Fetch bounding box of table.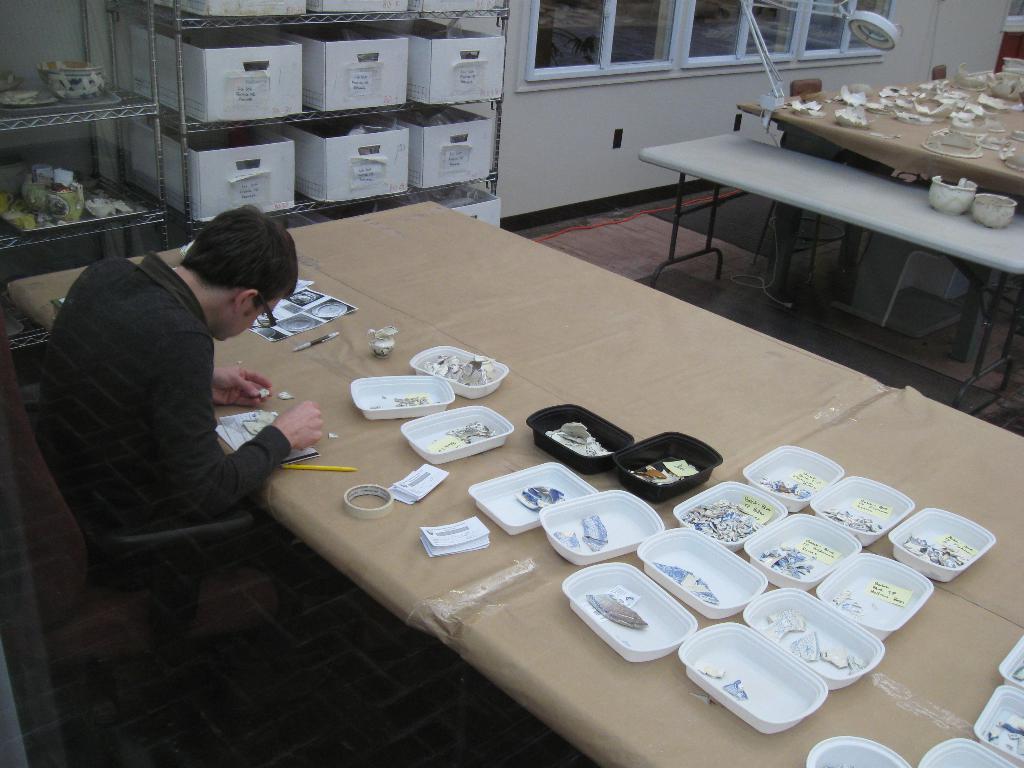
Bbox: <bbox>132, 132, 988, 767</bbox>.
